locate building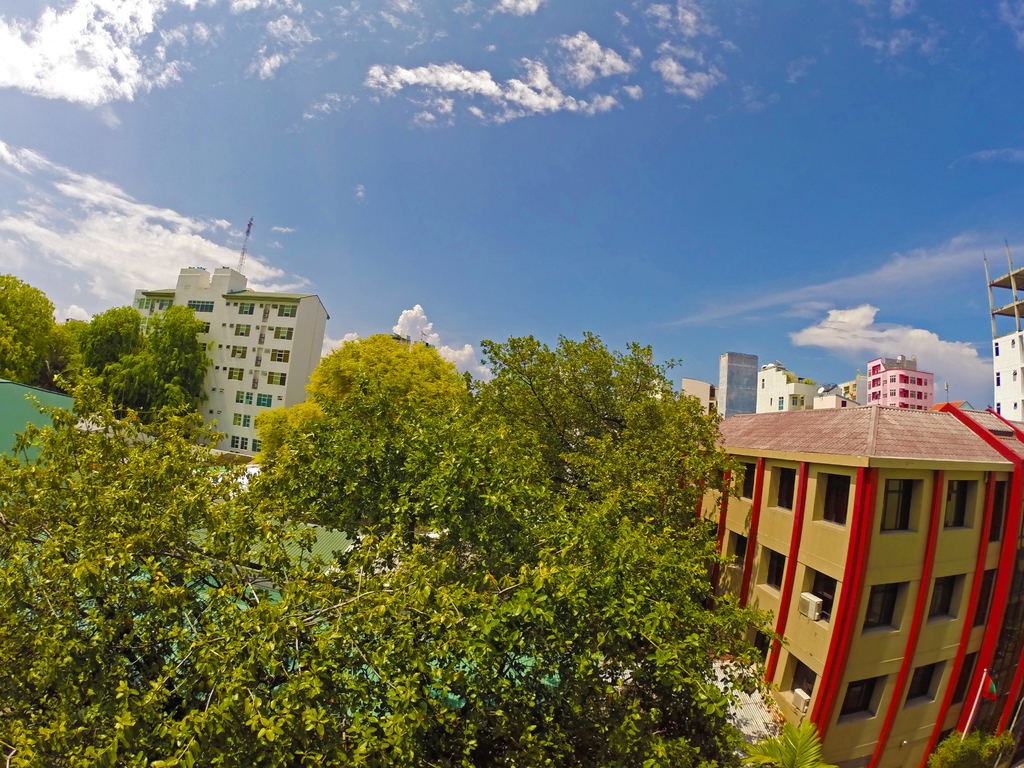
(x1=845, y1=358, x2=939, y2=406)
